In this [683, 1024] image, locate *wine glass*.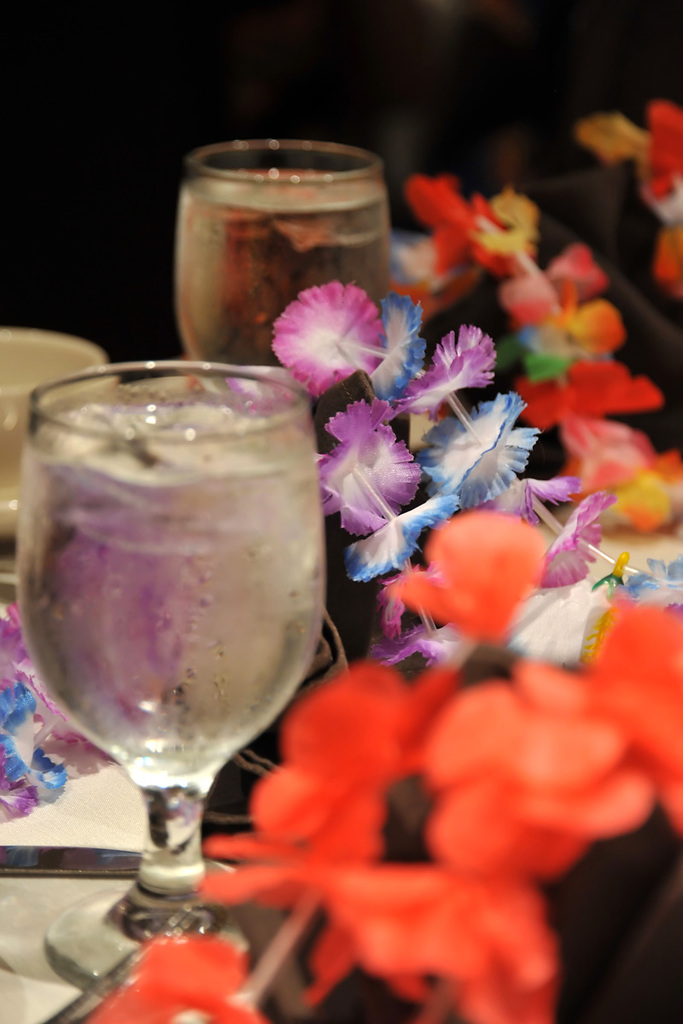
Bounding box: (14,376,331,1003).
